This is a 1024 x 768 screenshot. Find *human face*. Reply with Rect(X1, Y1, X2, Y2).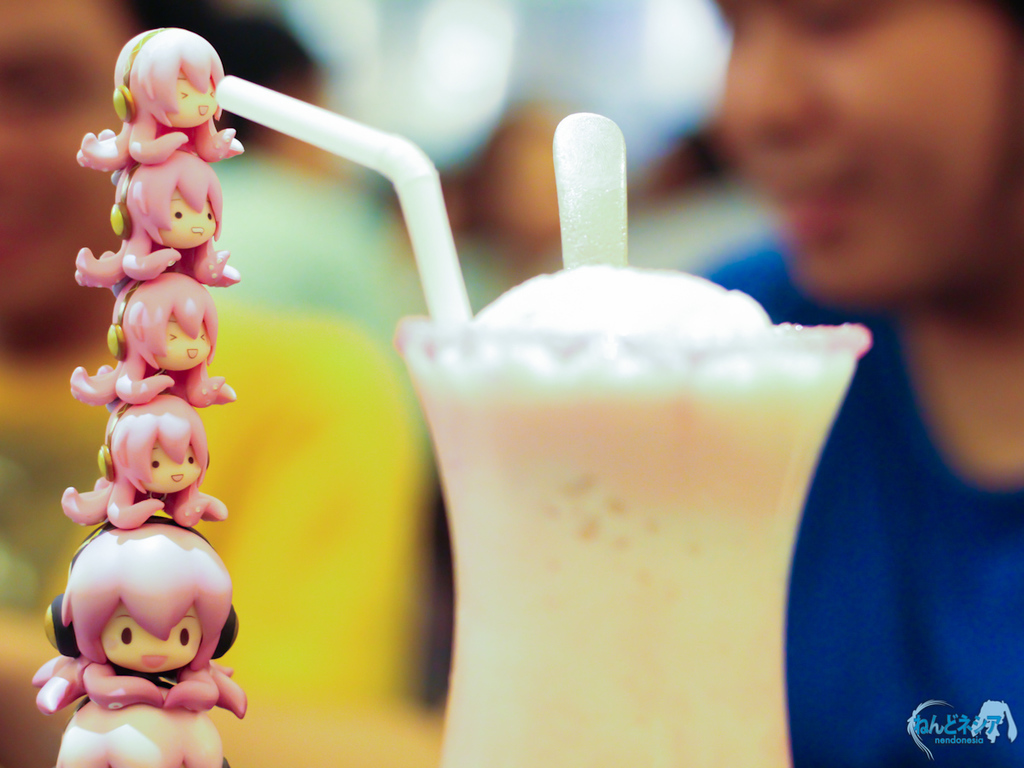
Rect(162, 314, 209, 370).
